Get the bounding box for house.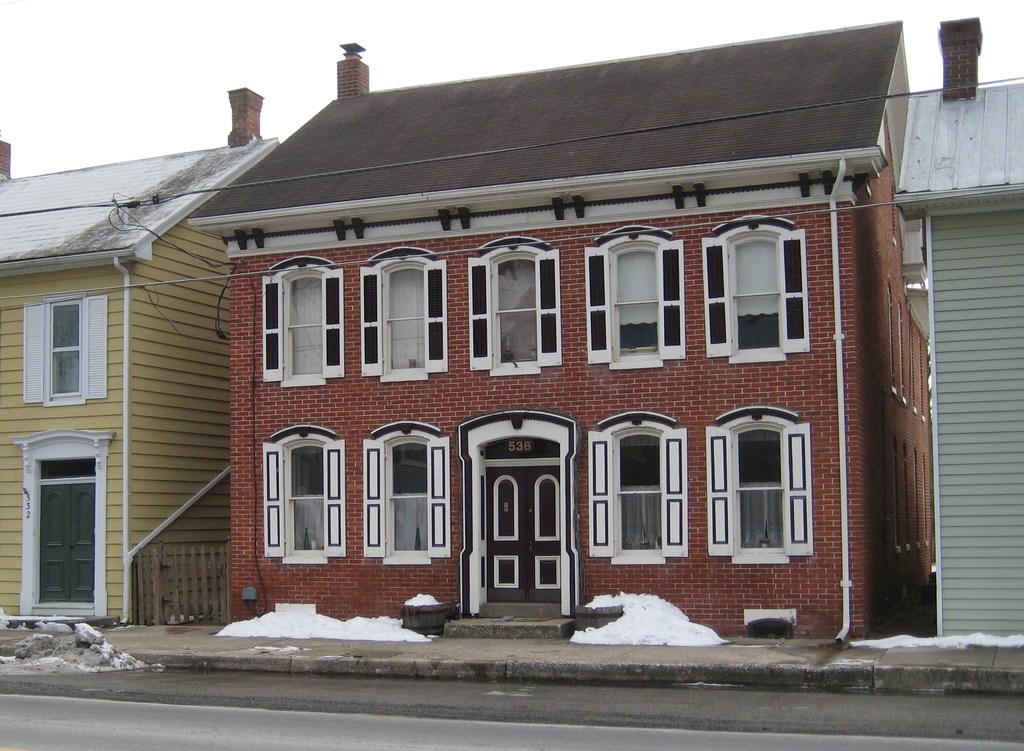
[0,89,281,626].
